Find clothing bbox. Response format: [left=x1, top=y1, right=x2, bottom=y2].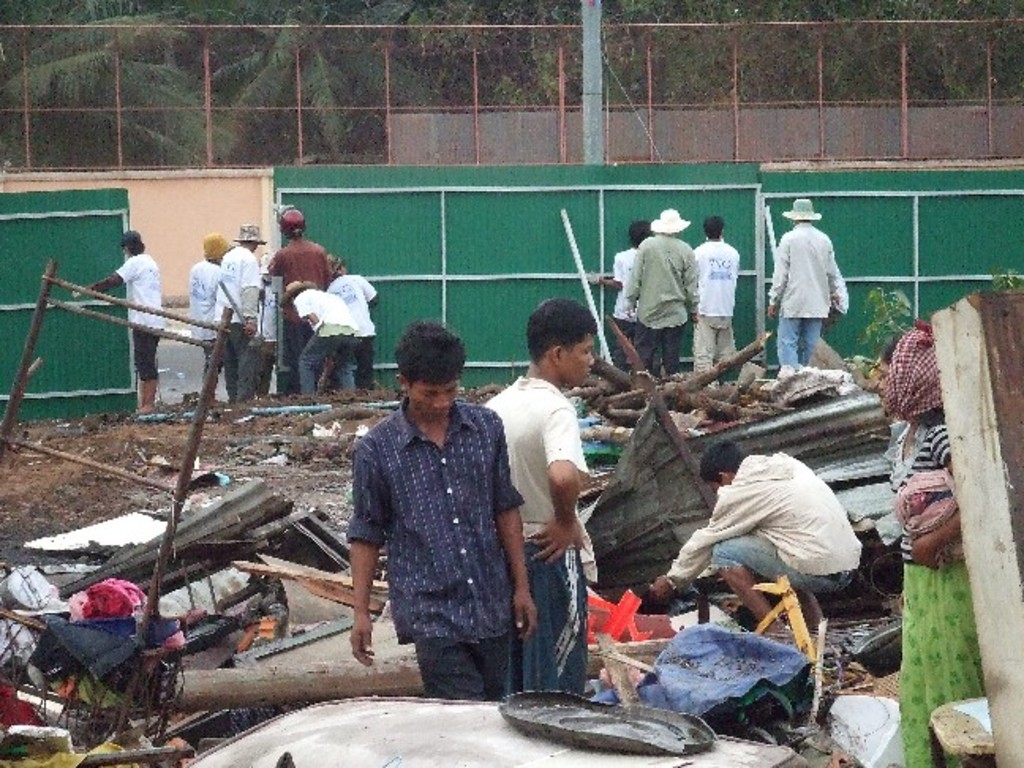
[left=264, top=237, right=346, bottom=393].
